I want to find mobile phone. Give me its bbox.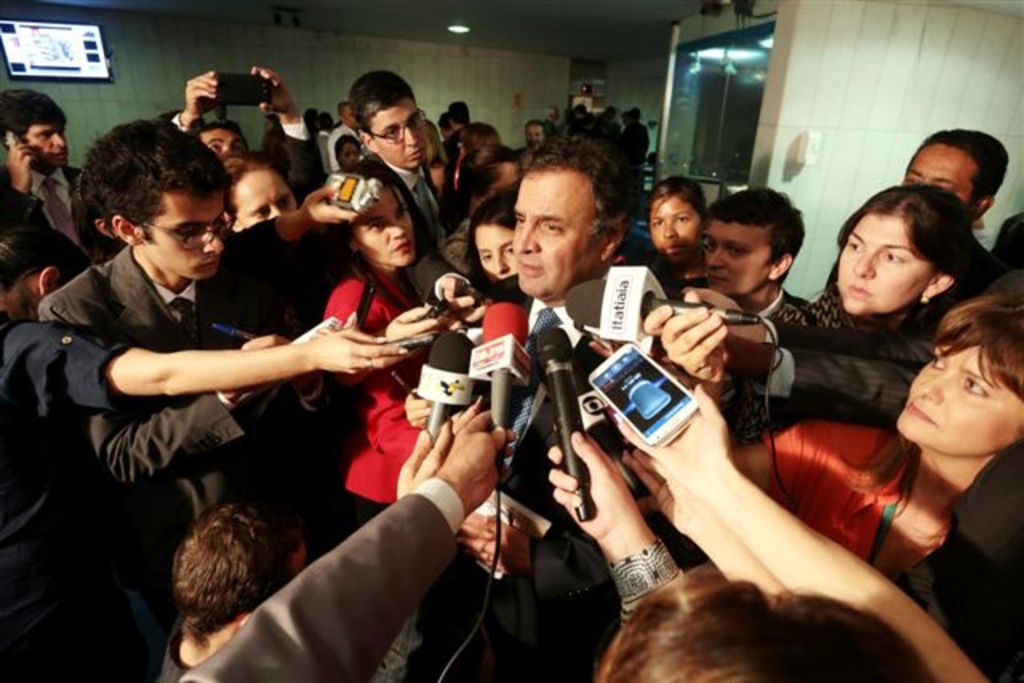
(left=387, top=330, right=432, bottom=347).
